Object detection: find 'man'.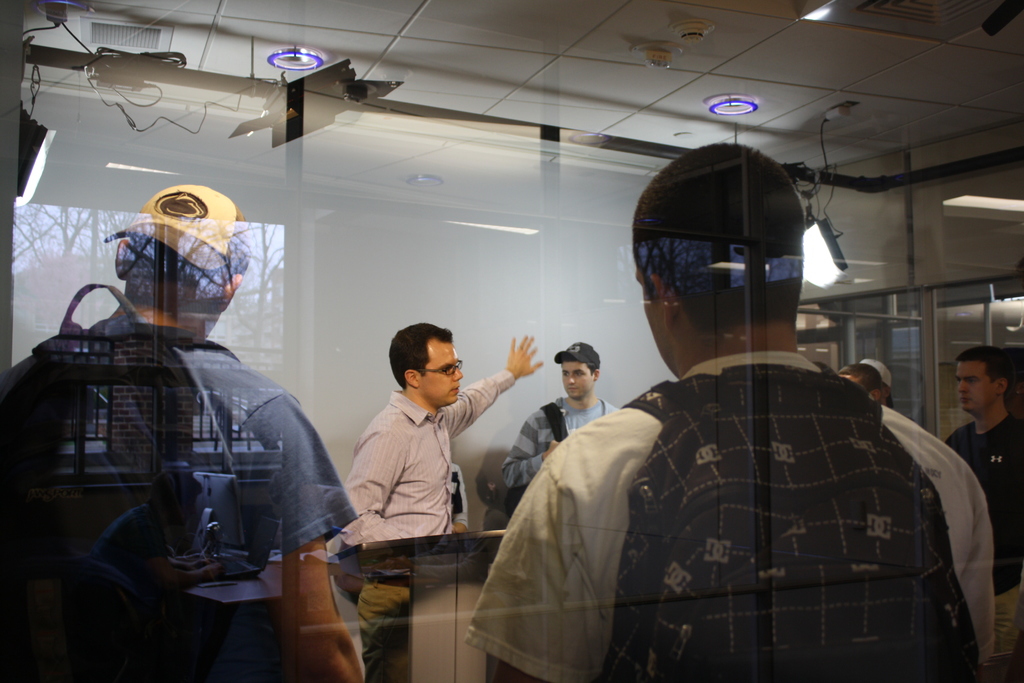
bbox=(837, 352, 894, 407).
